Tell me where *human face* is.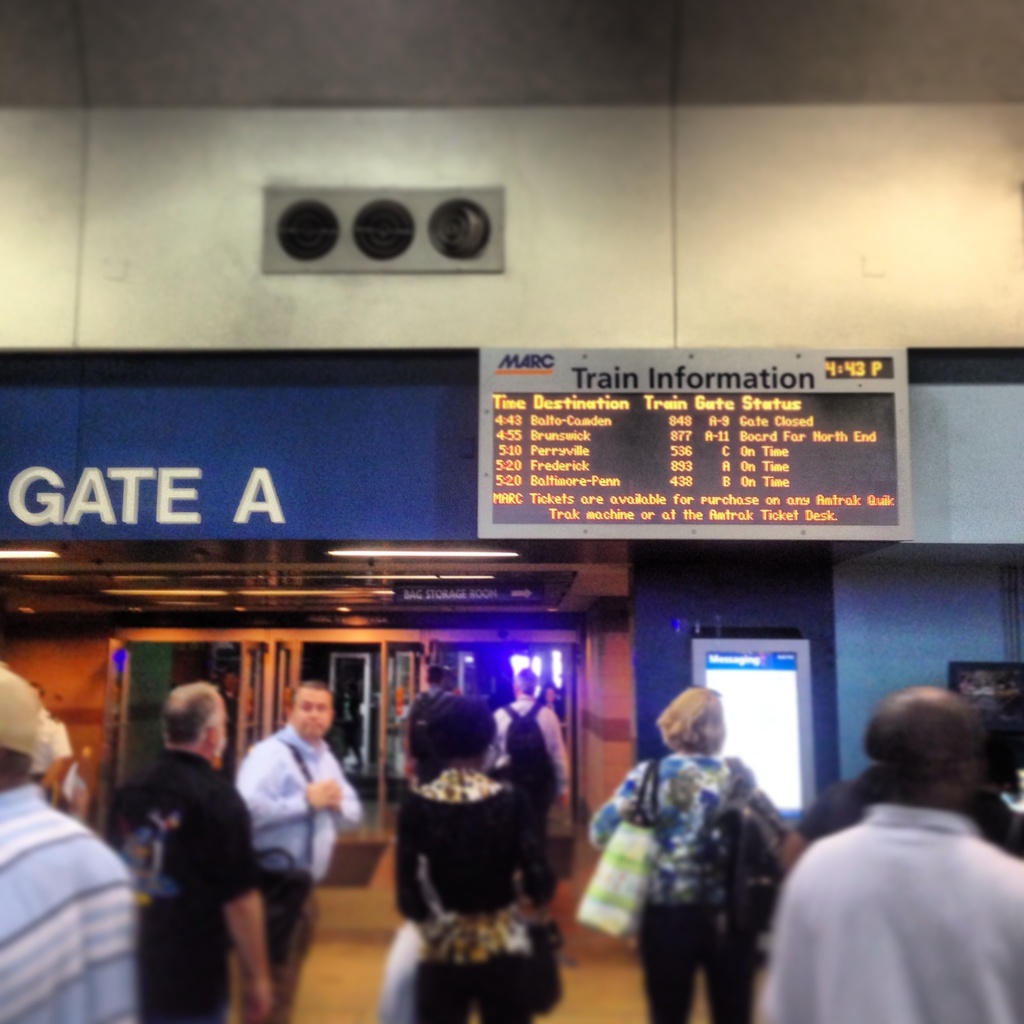
*human face* is at [left=289, top=684, right=334, bottom=740].
